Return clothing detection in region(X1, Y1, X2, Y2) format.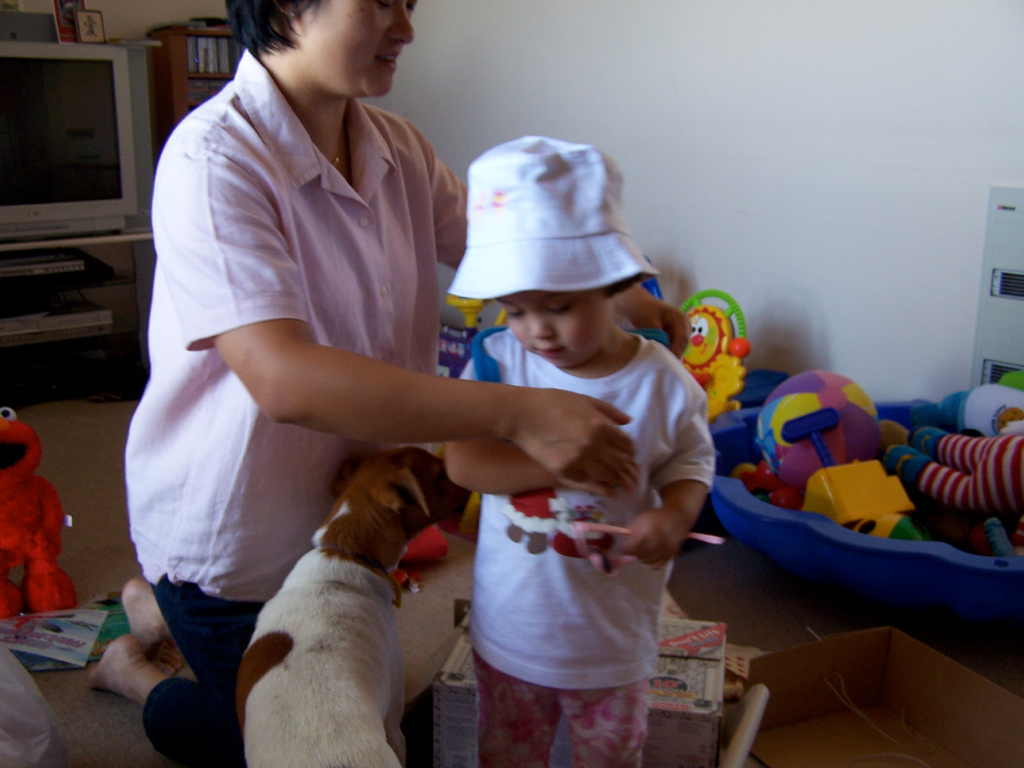
region(127, 36, 491, 609).
